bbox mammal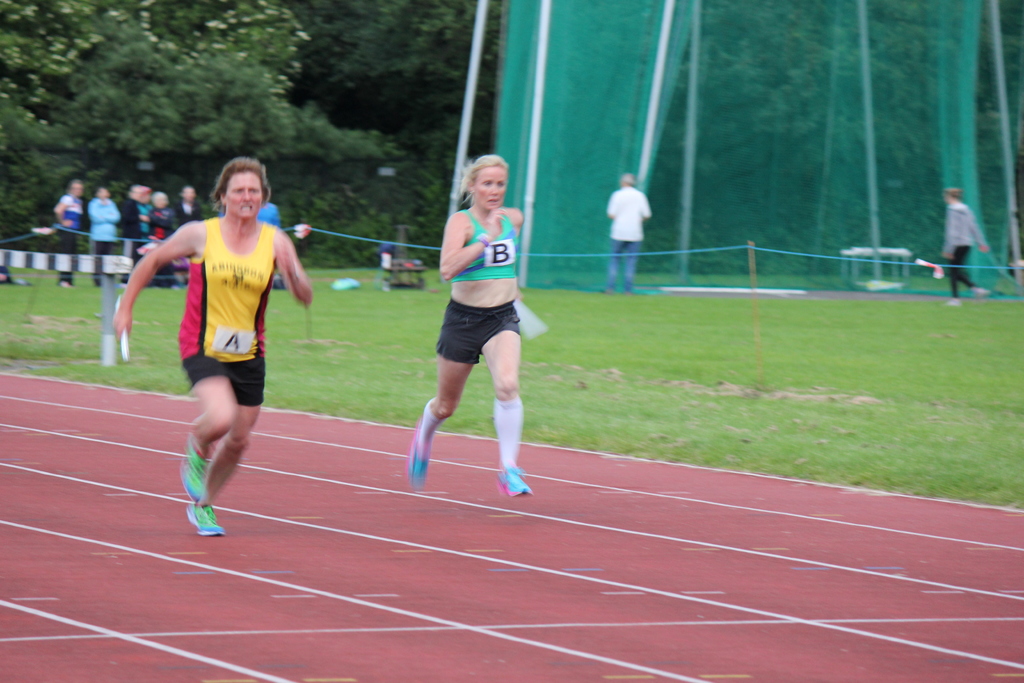
936/185/989/314
